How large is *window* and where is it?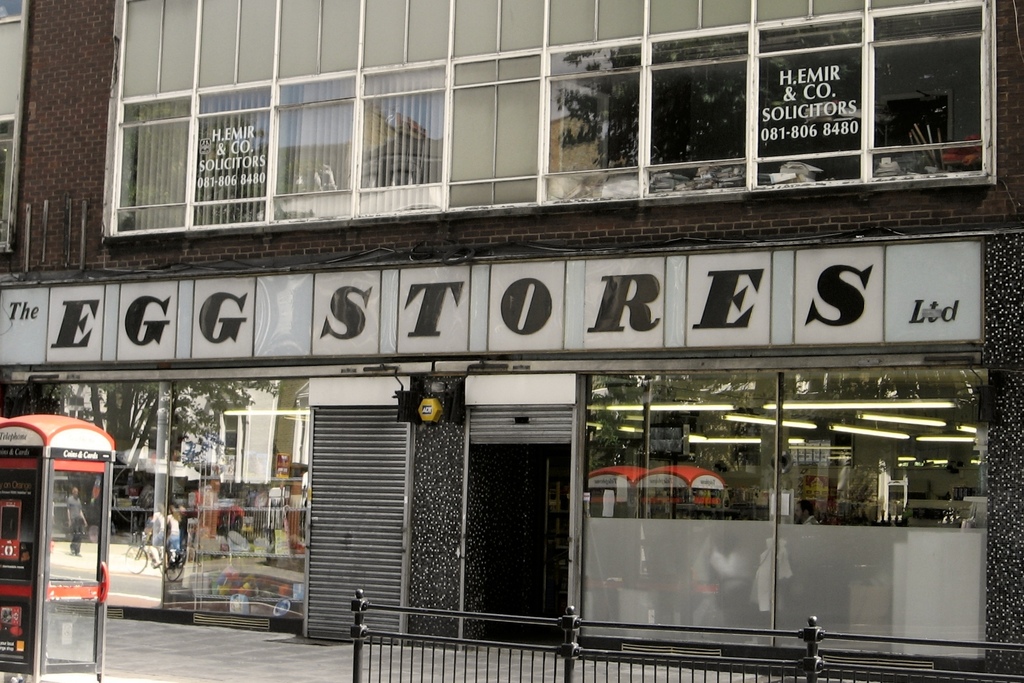
Bounding box: 192/84/268/226.
